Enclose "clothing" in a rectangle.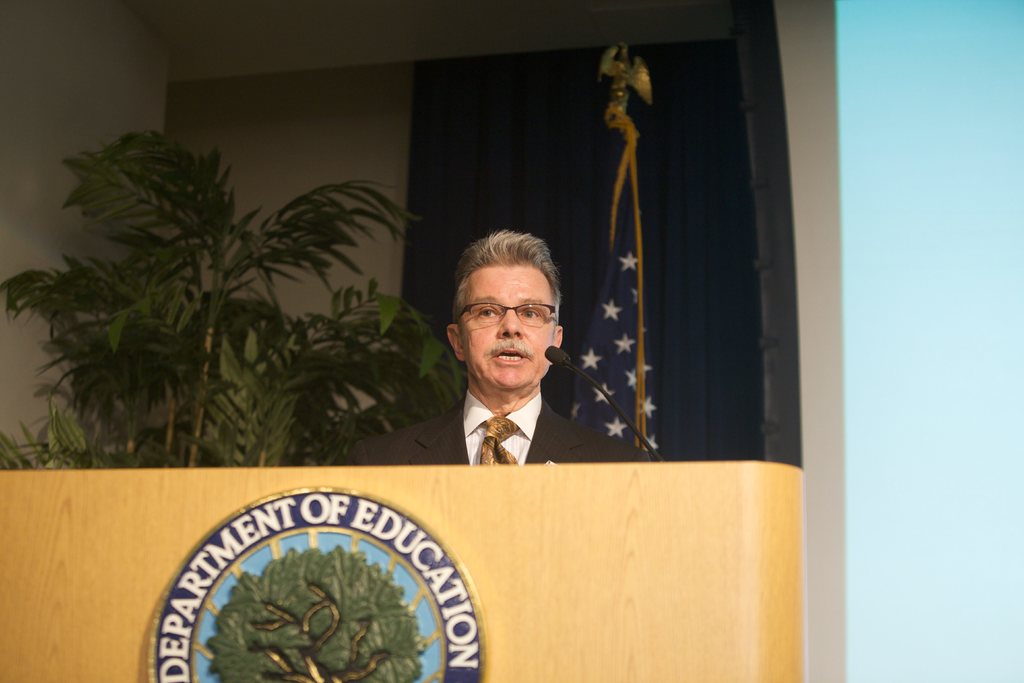
{"left": 374, "top": 322, "right": 623, "bottom": 480}.
